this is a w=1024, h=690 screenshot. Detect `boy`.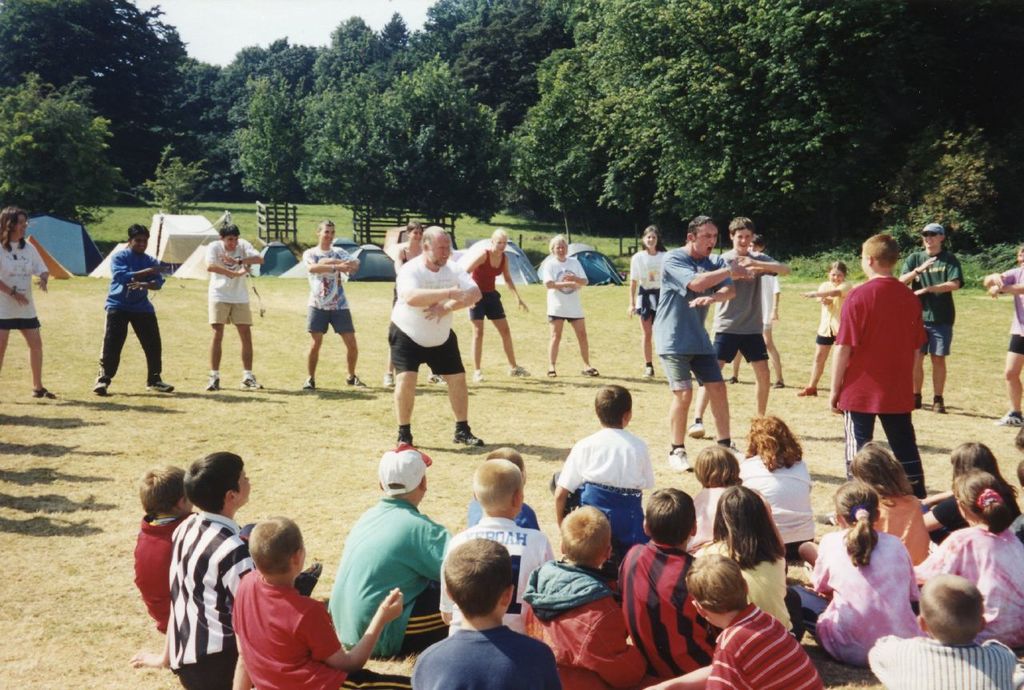
left=689, top=219, right=790, bottom=439.
